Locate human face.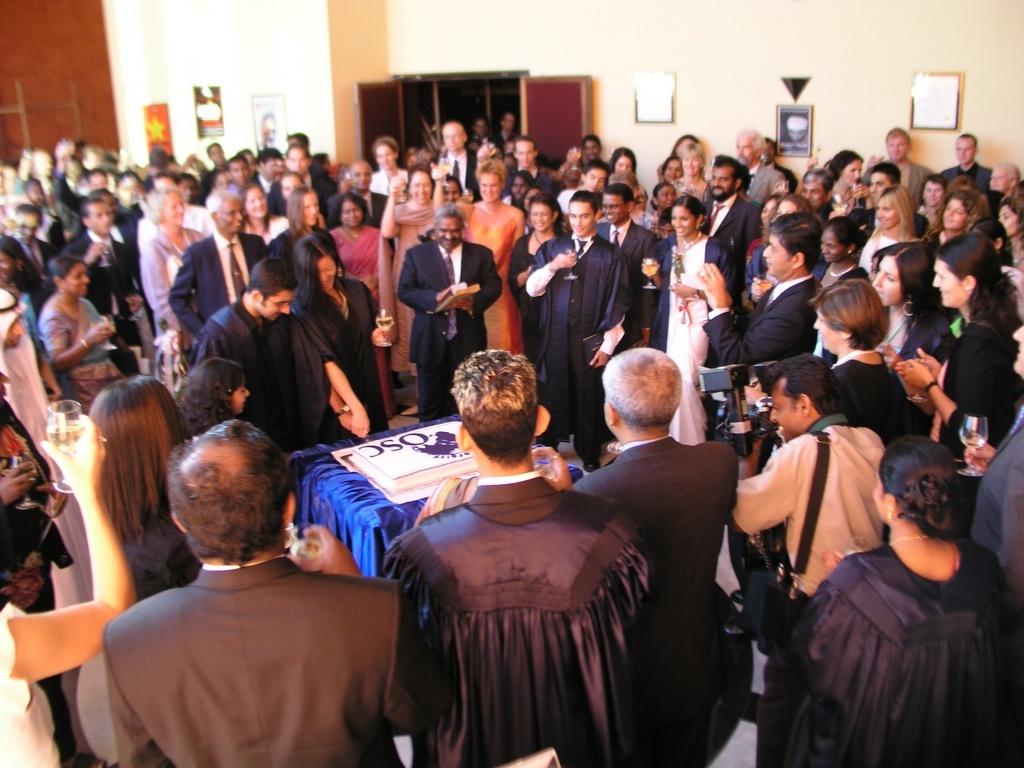
Bounding box: (x1=285, y1=148, x2=306, y2=172).
